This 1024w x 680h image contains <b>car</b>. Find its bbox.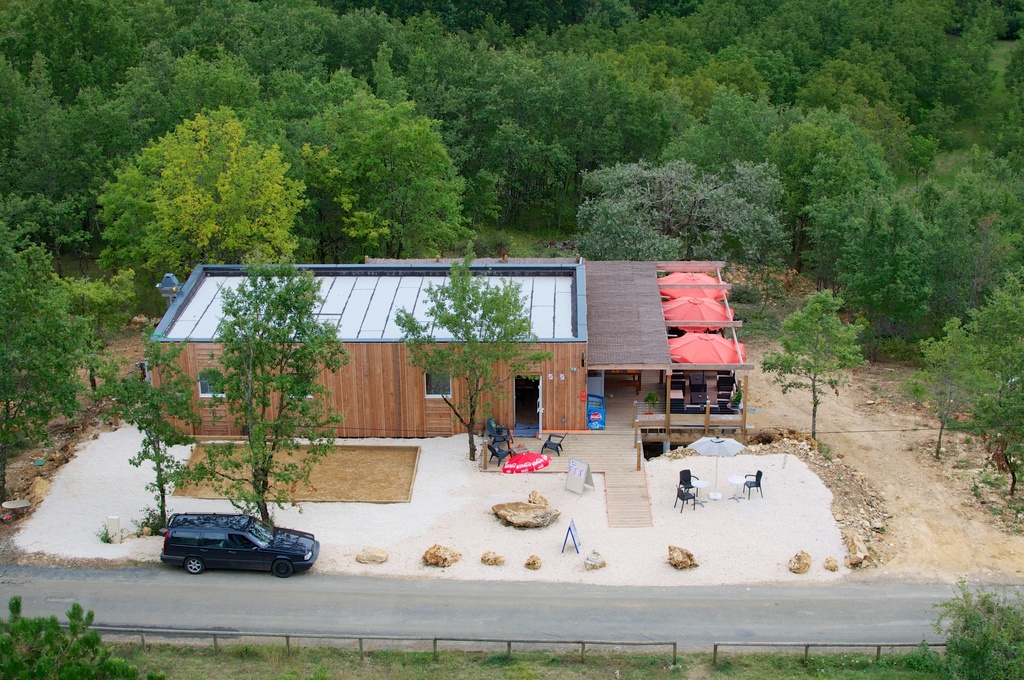
crop(159, 503, 307, 580).
